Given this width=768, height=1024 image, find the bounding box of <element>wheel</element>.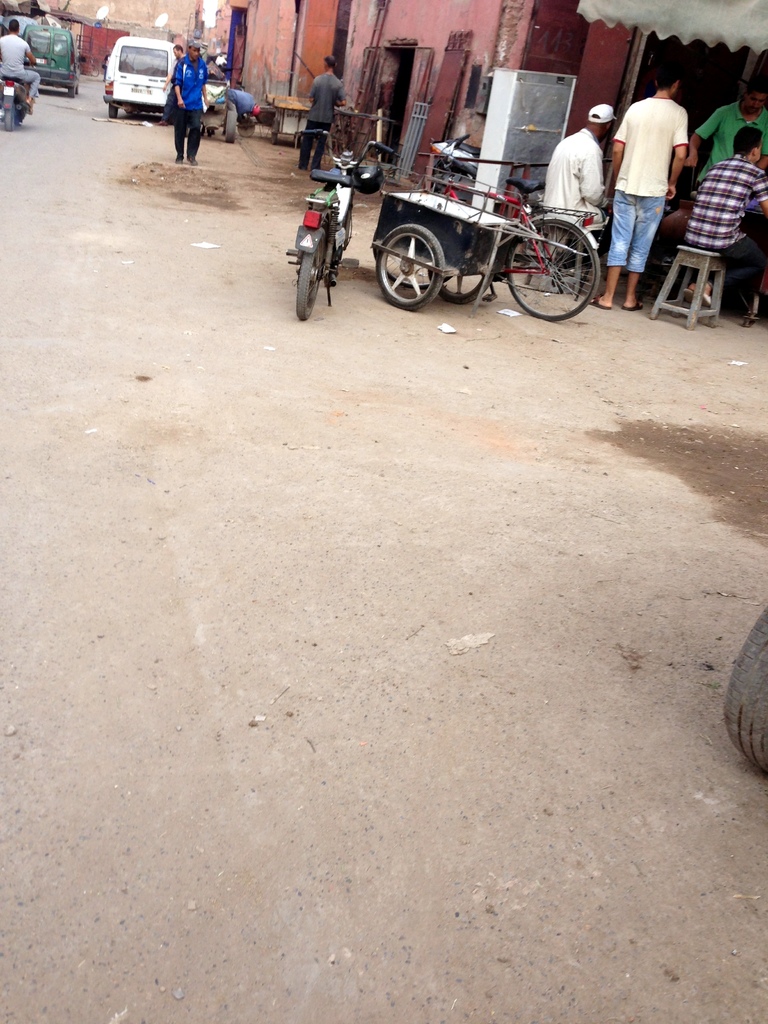
left=428, top=259, right=496, bottom=304.
